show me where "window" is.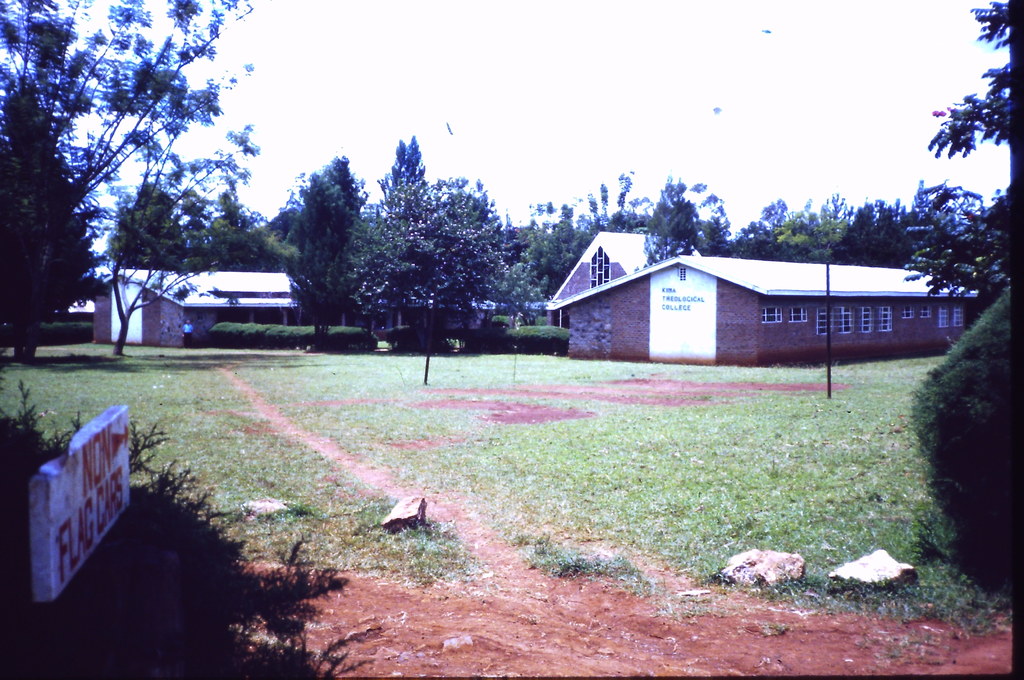
"window" is at region(763, 308, 782, 321).
